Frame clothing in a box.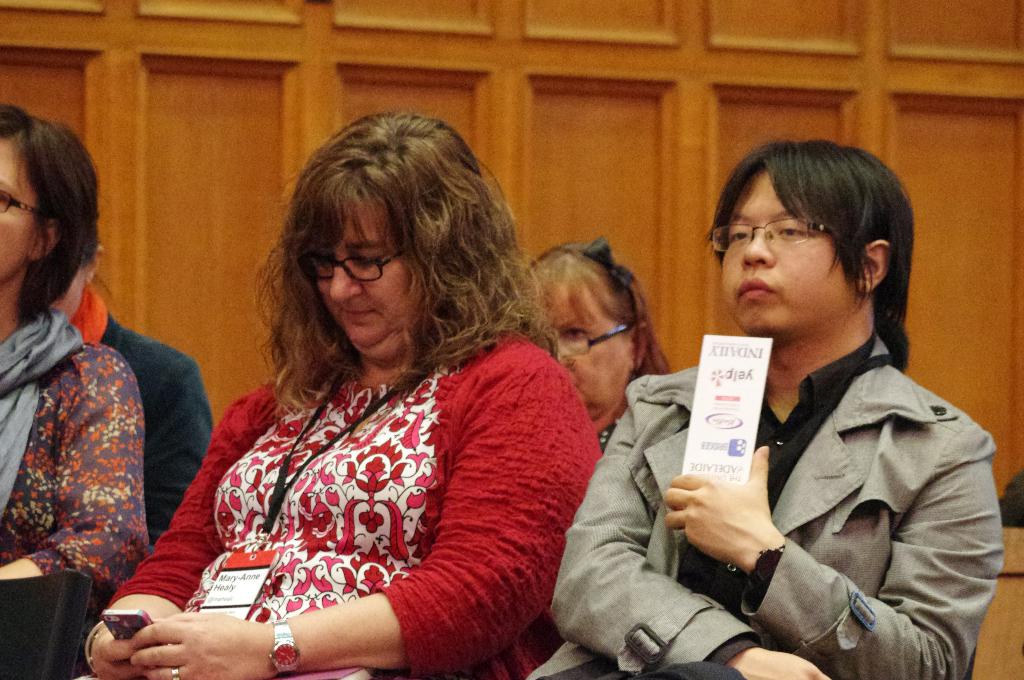
Rect(68, 276, 209, 544).
